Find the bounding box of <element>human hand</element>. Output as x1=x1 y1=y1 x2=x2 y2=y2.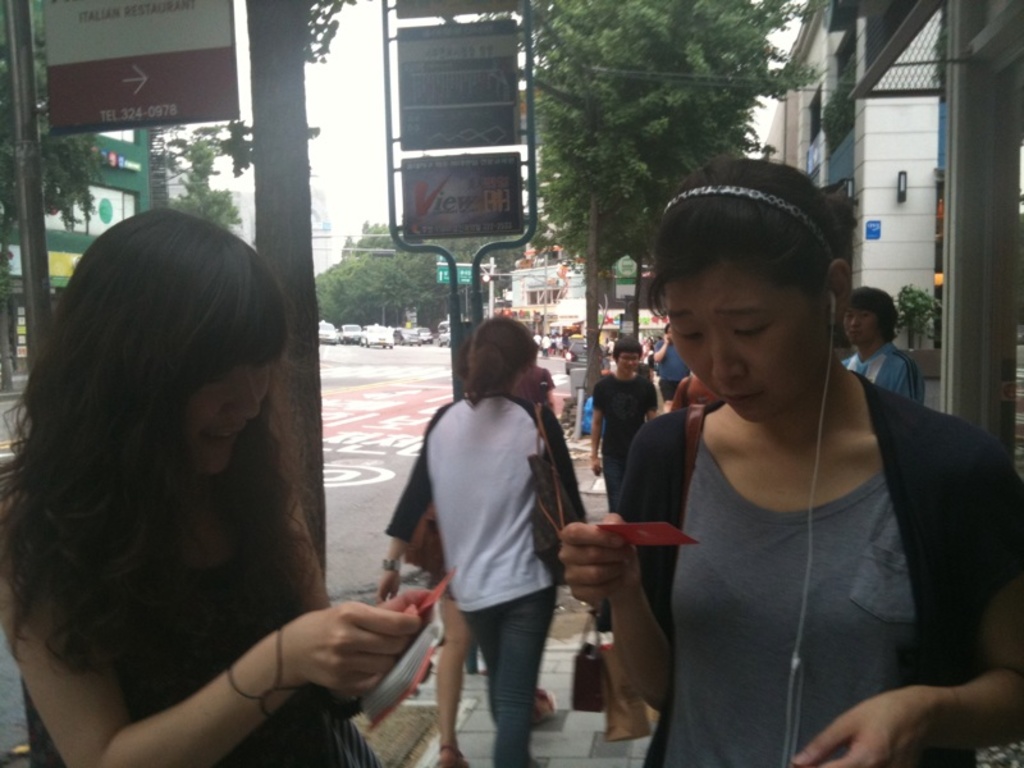
x1=556 y1=512 x2=641 y2=608.
